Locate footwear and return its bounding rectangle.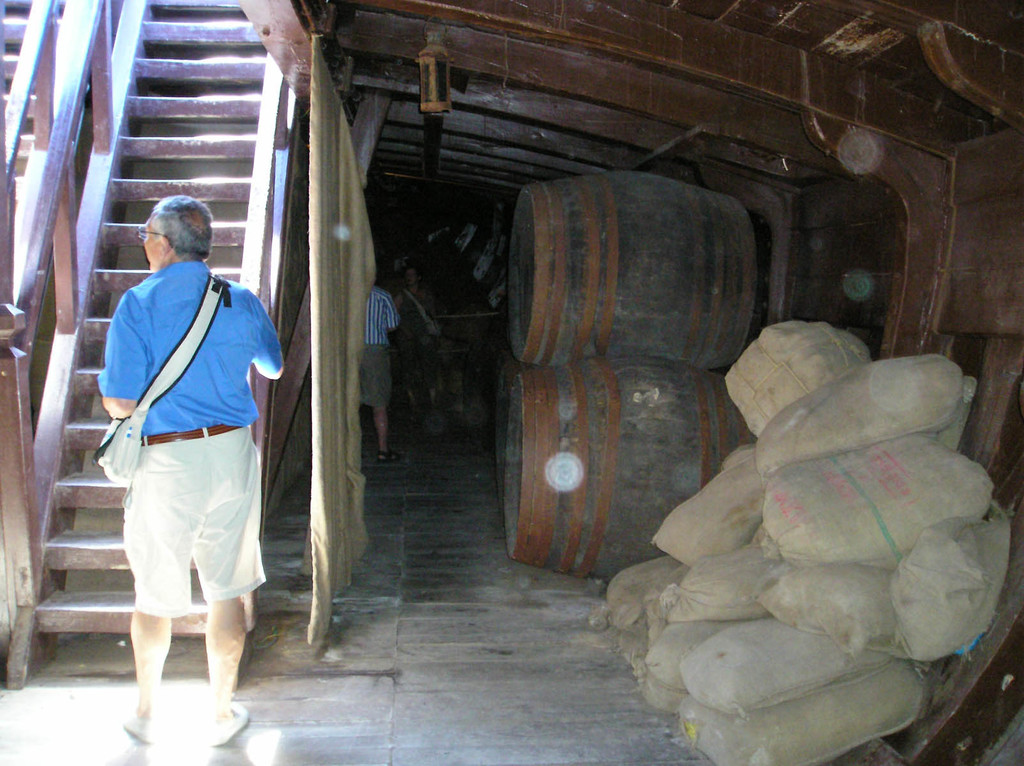
bbox(211, 699, 247, 744).
